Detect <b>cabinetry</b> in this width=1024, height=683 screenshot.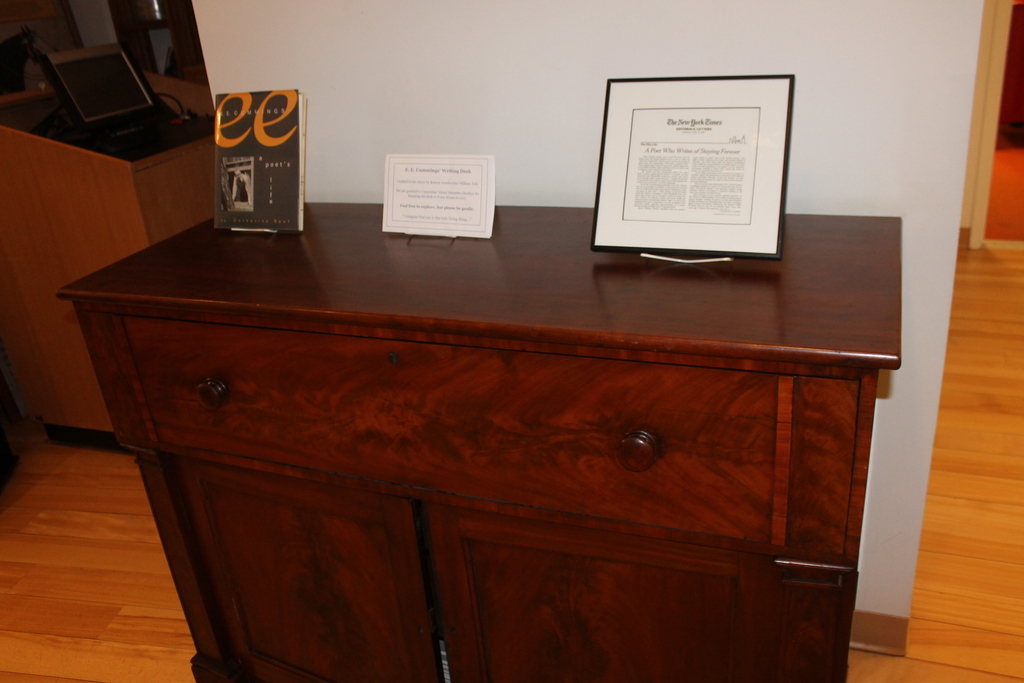
Detection: detection(58, 216, 902, 682).
